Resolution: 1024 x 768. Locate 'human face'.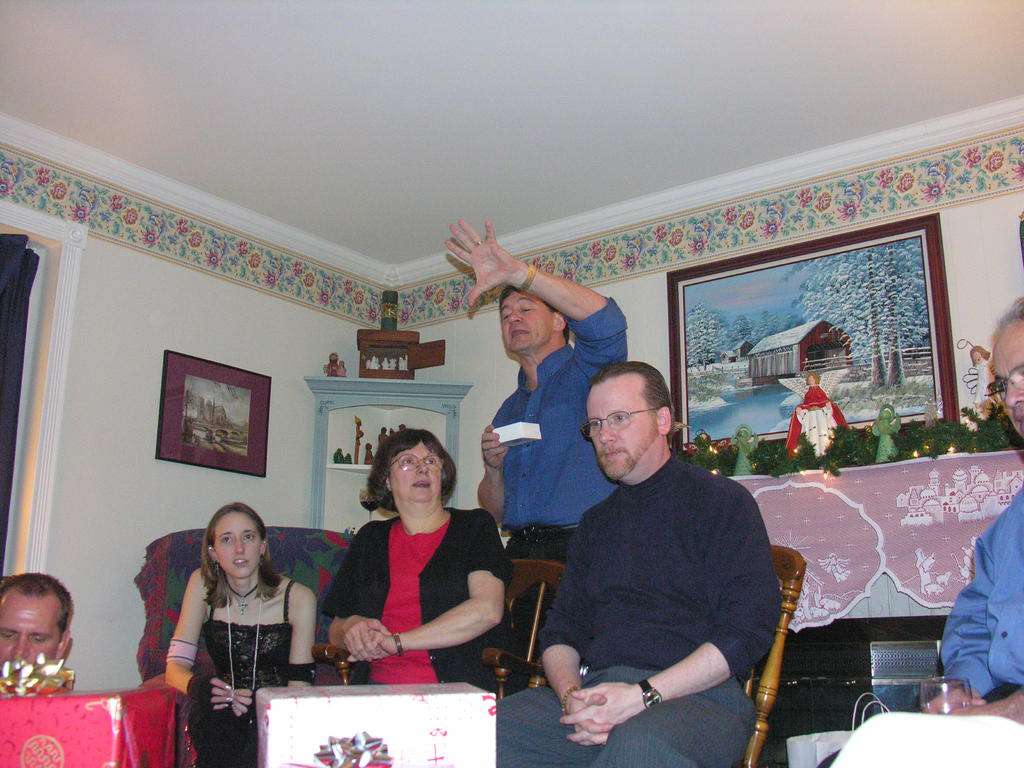
box=[587, 381, 655, 479].
